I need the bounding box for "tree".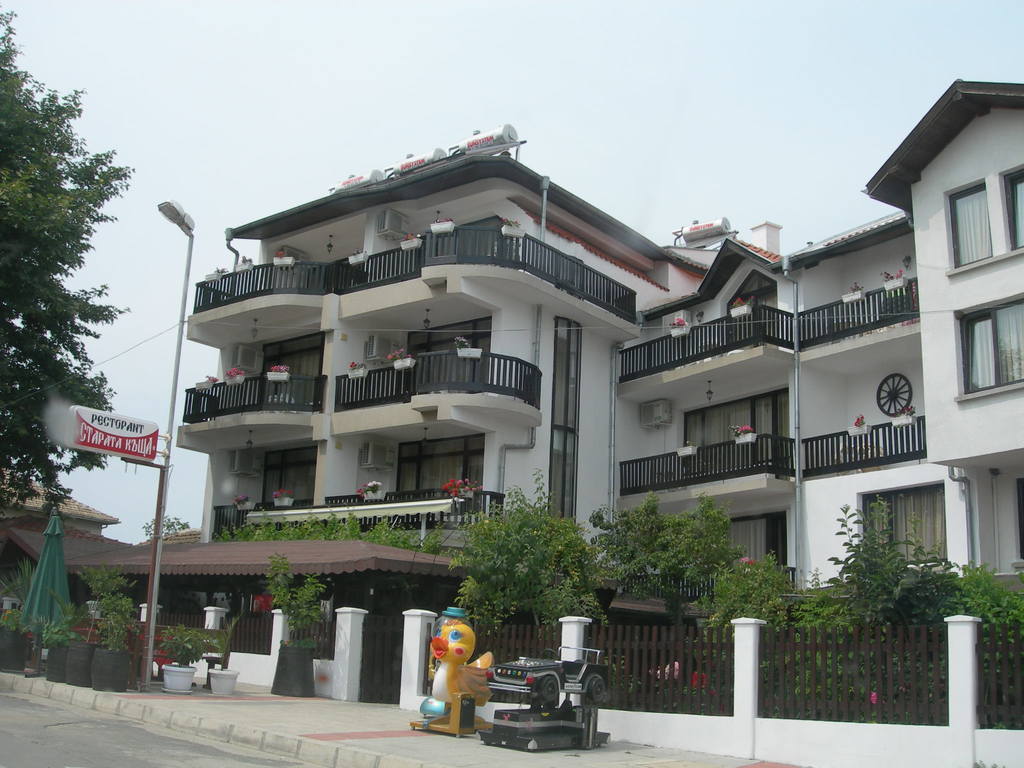
Here it is: rect(0, 4, 134, 515).
